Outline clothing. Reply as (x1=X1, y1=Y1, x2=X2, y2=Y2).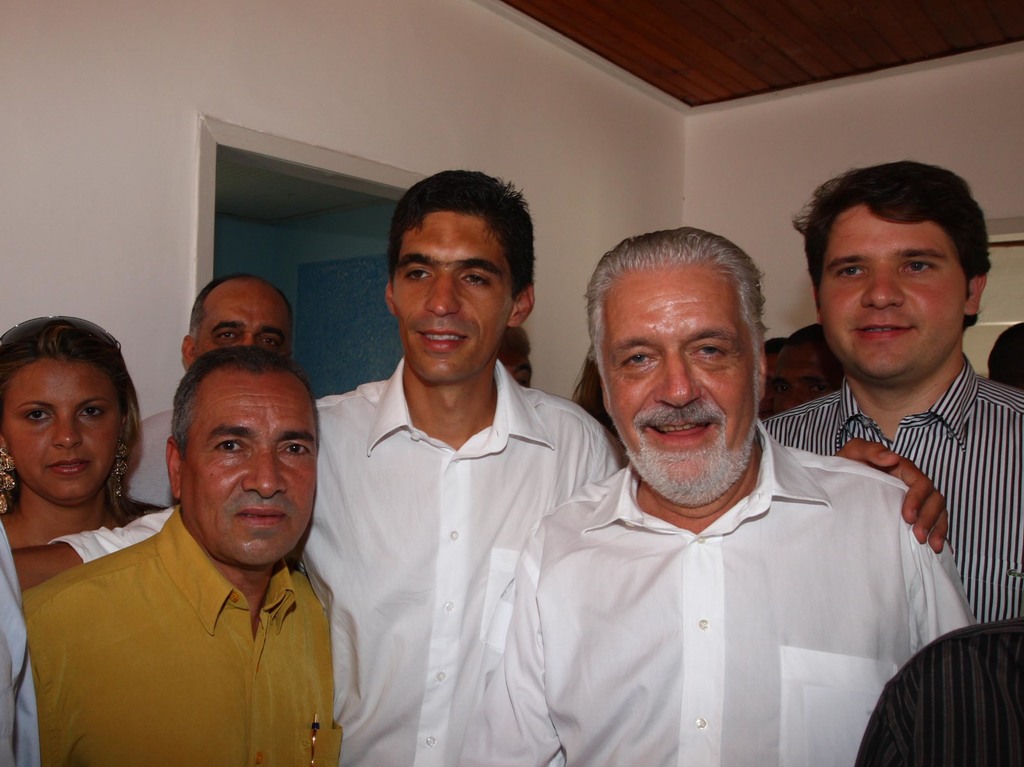
(x1=42, y1=348, x2=618, y2=766).
